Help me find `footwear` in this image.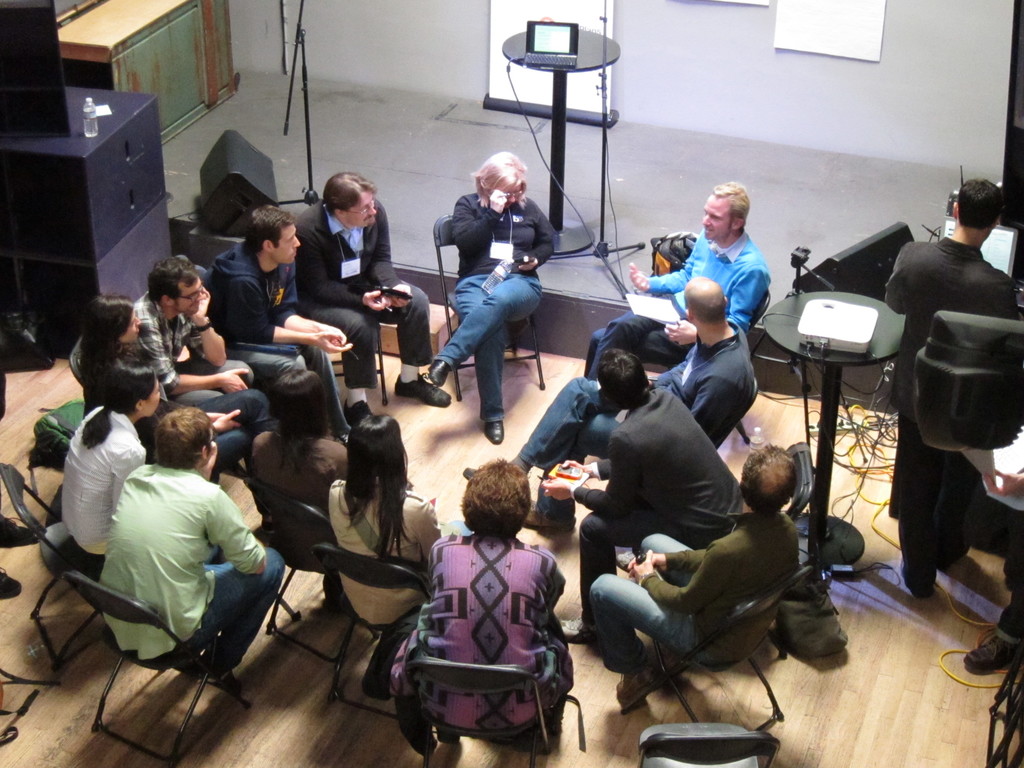
Found it: box=[554, 617, 584, 643].
